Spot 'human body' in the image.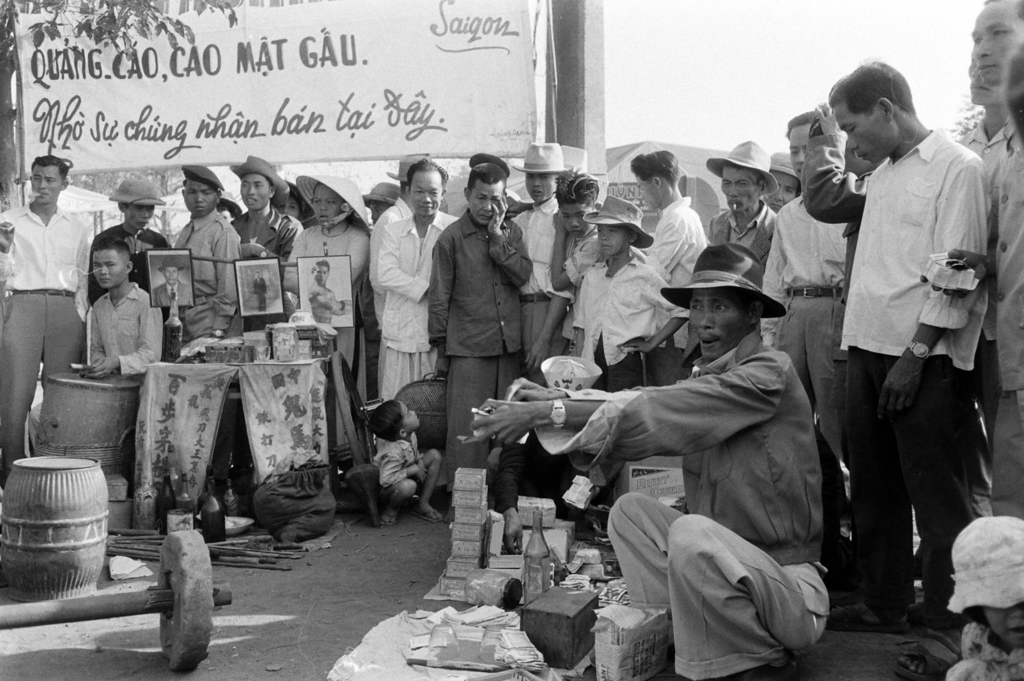
'human body' found at bbox=(151, 278, 196, 307).
